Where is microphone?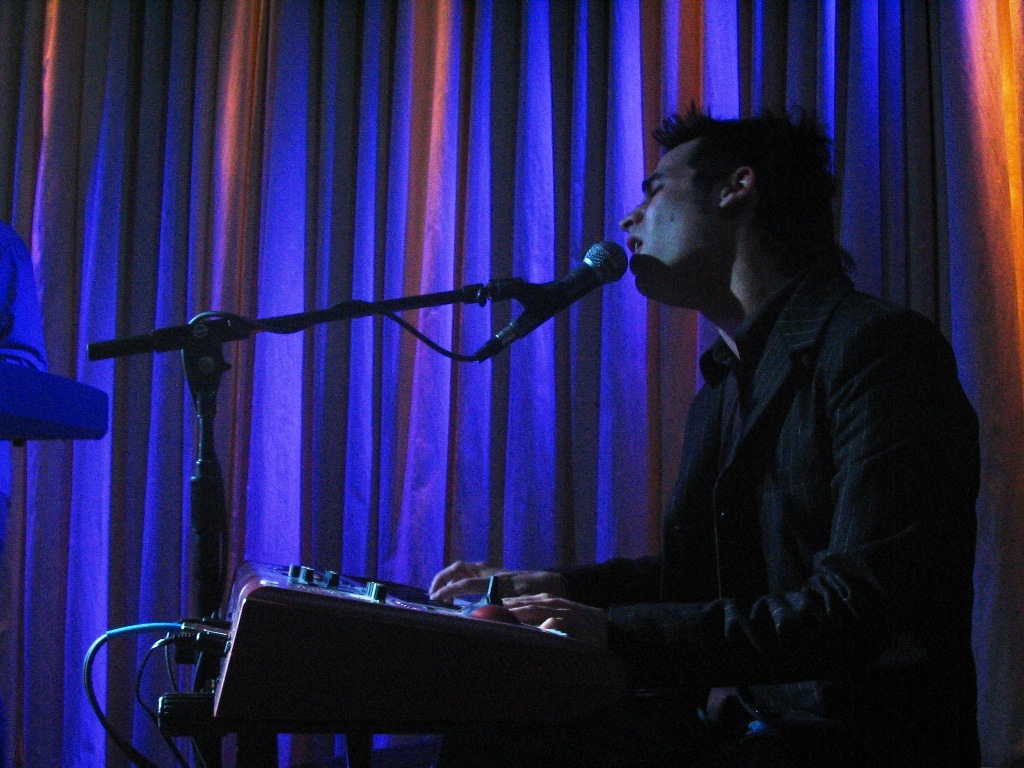
[466,230,652,352].
